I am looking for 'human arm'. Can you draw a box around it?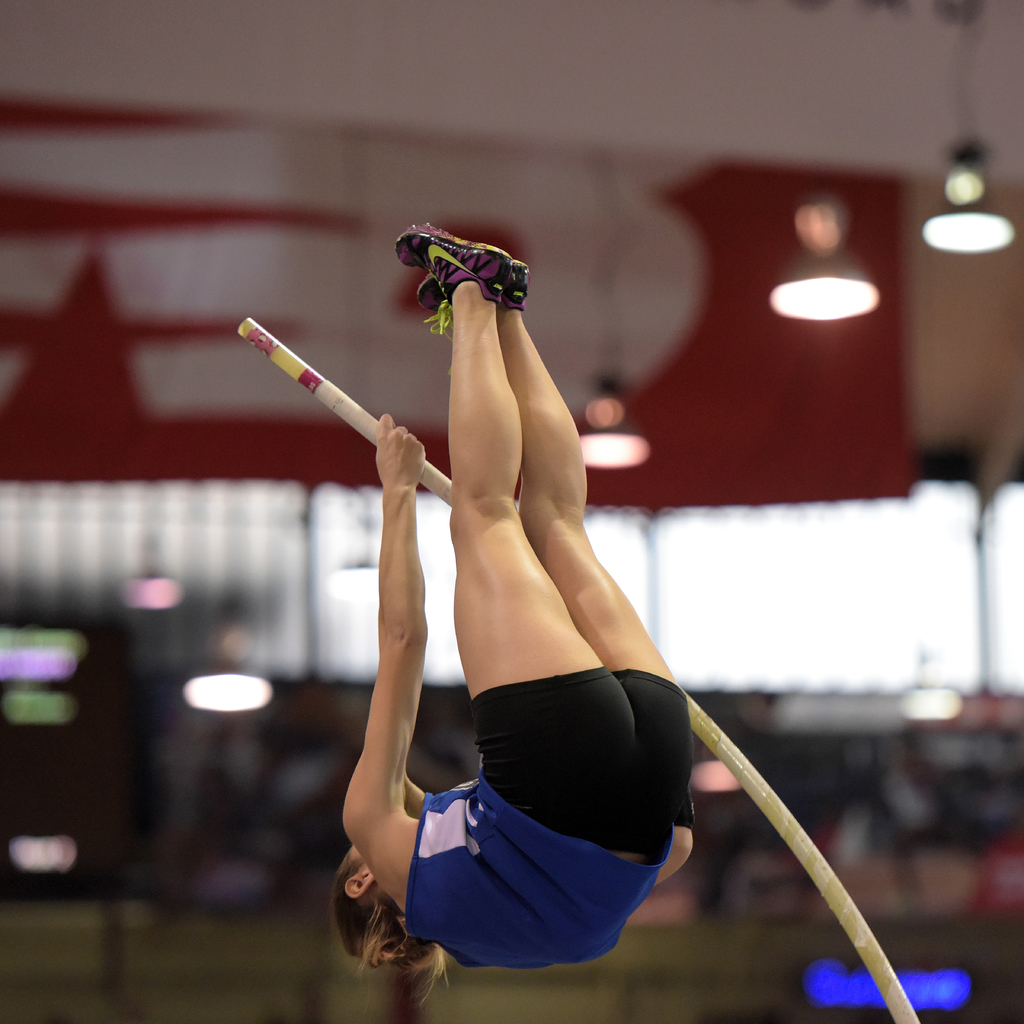
Sure, the bounding box is locate(321, 395, 499, 884).
